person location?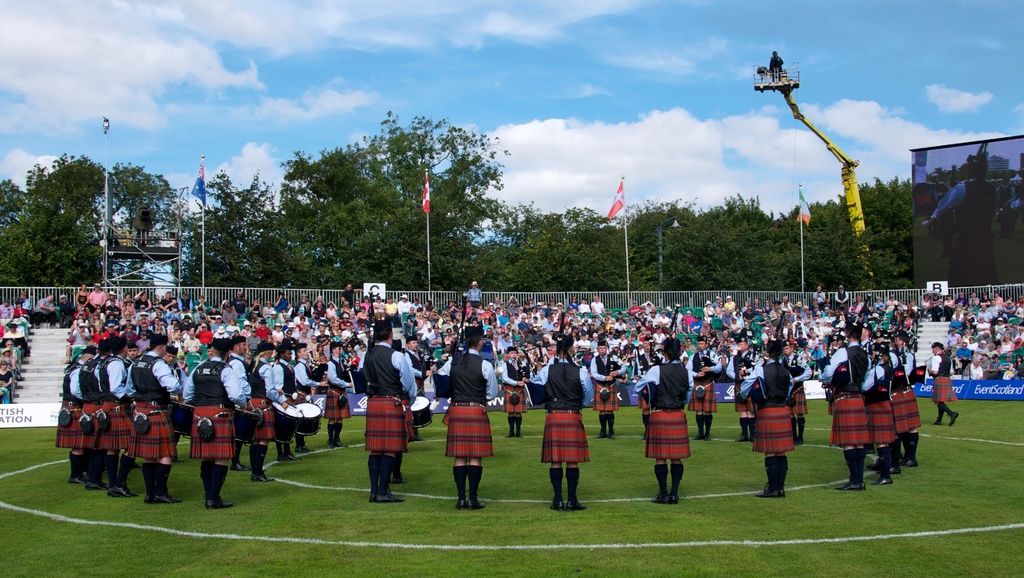
[left=590, top=340, right=627, bottom=435]
